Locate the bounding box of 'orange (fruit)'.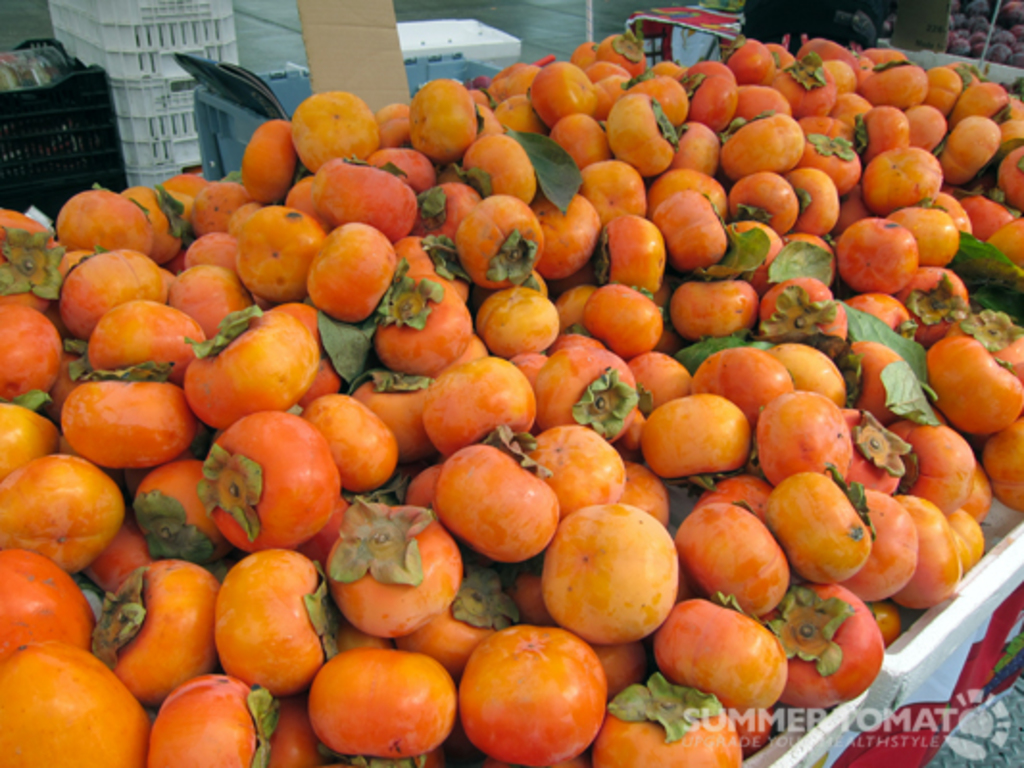
Bounding box: (924,334,1022,420).
